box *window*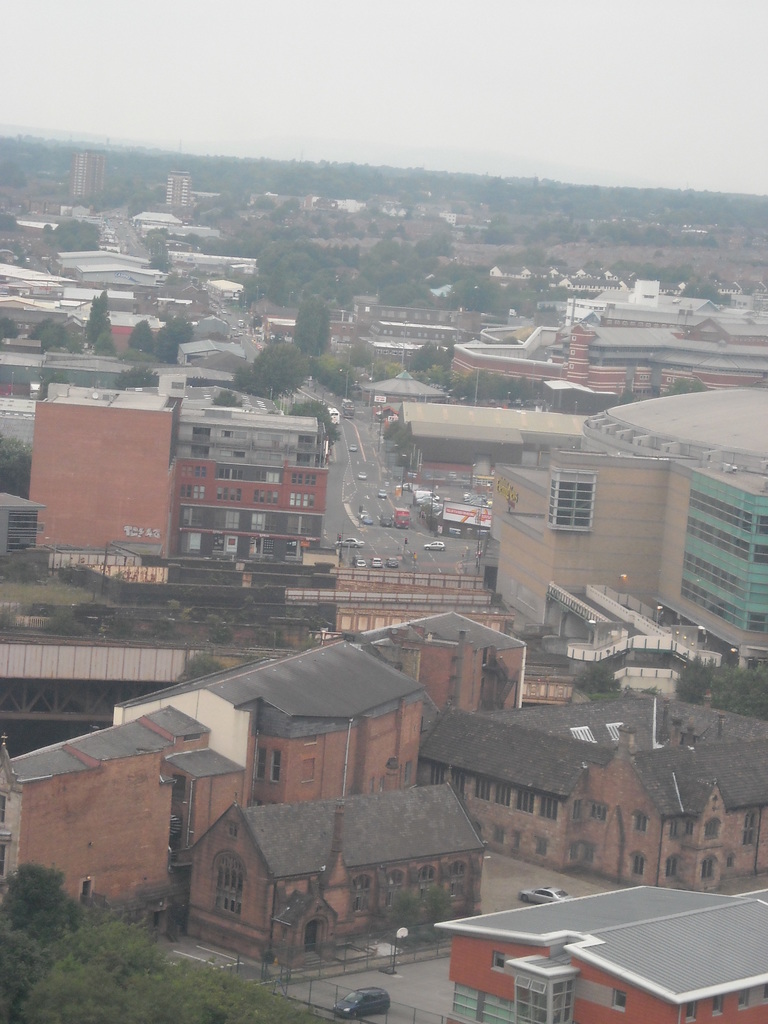
{"x1": 493, "y1": 784, "x2": 511, "y2": 807}
